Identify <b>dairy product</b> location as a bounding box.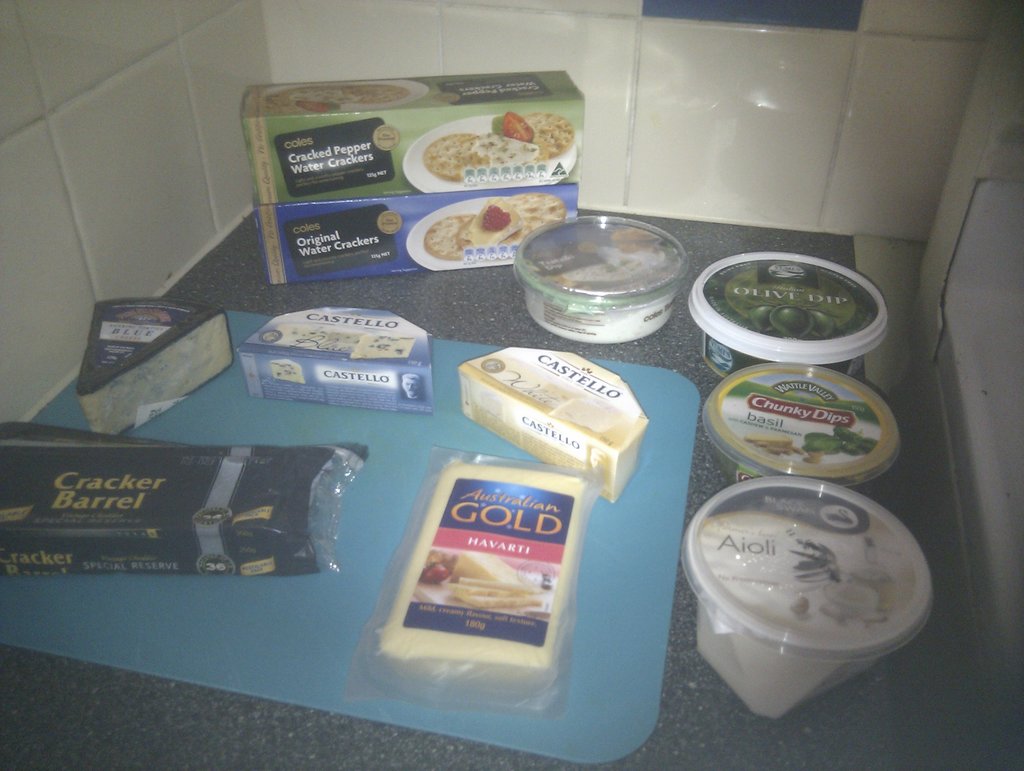
box=[700, 254, 891, 379].
